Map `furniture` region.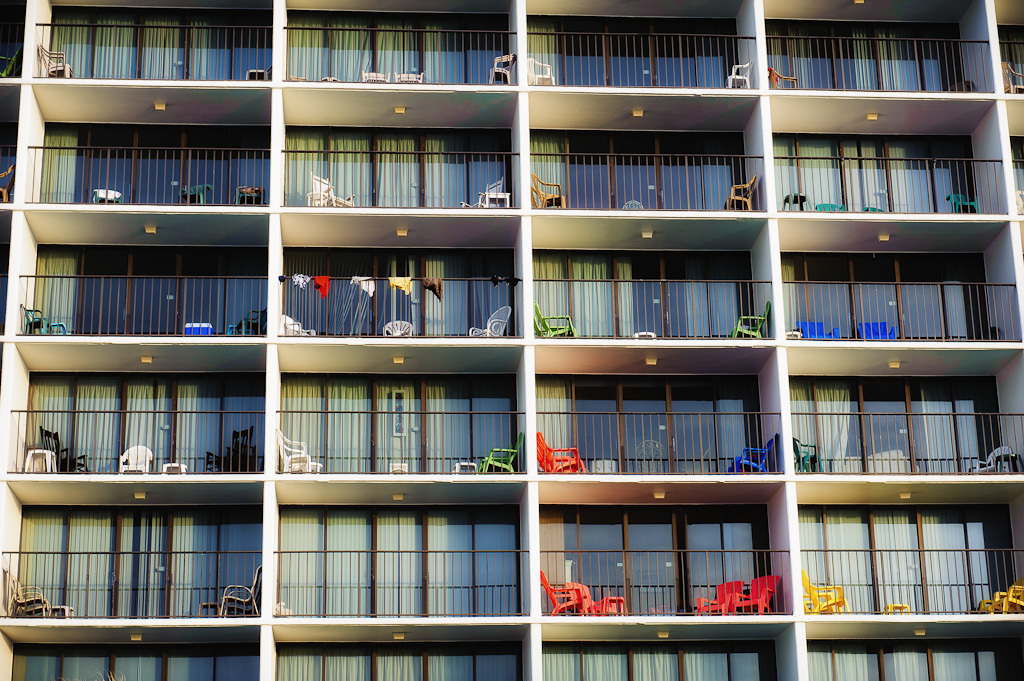
Mapped to region(600, 593, 634, 614).
